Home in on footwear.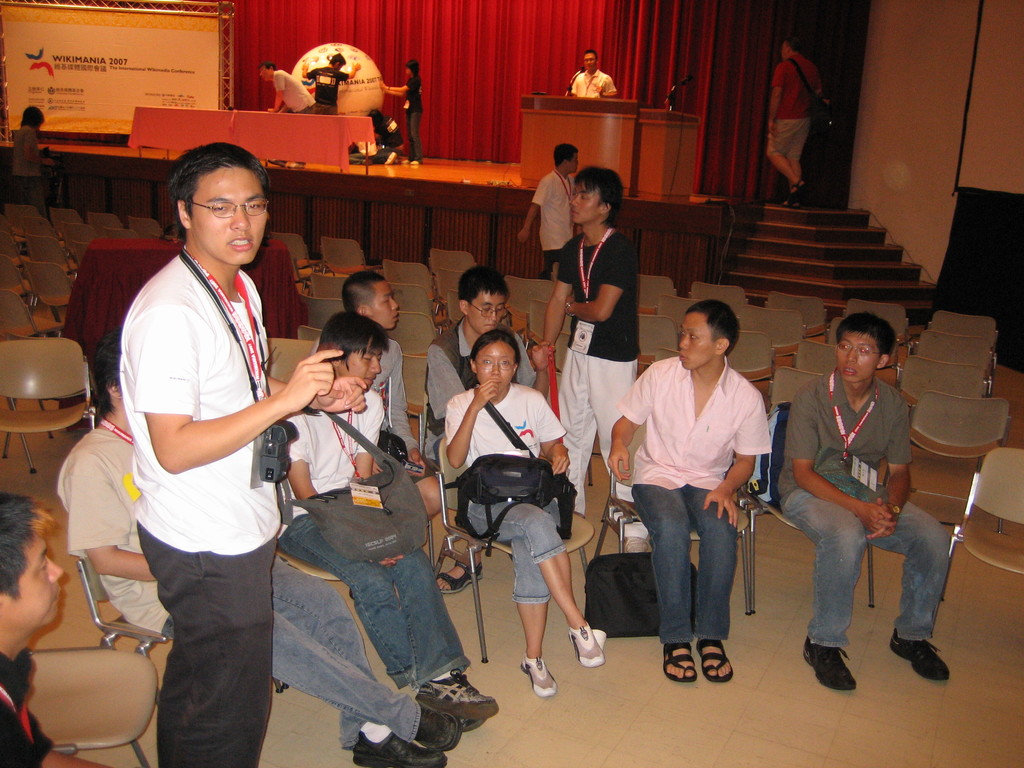
Homed in at crop(803, 643, 858, 691).
